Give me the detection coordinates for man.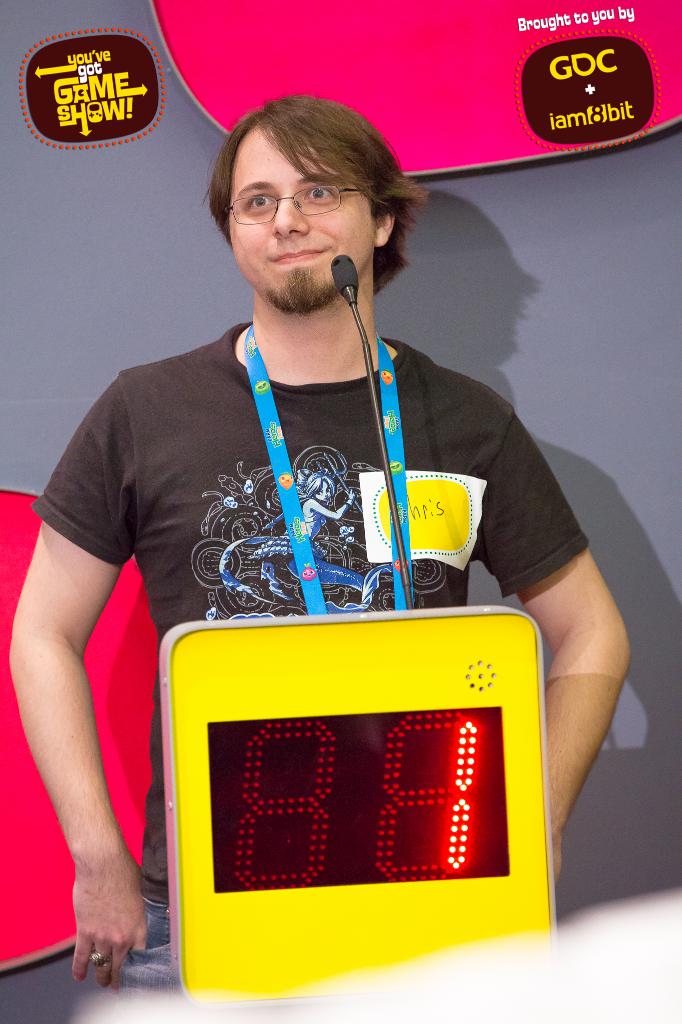
l=36, t=62, r=577, b=975.
